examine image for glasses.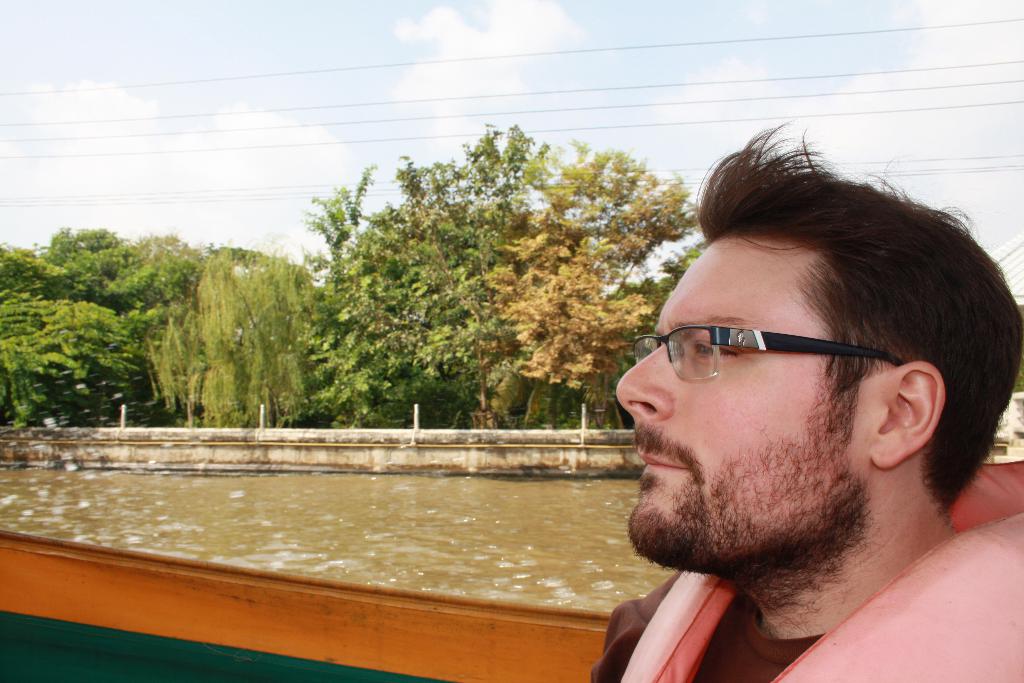
Examination result: <region>630, 323, 911, 386</region>.
